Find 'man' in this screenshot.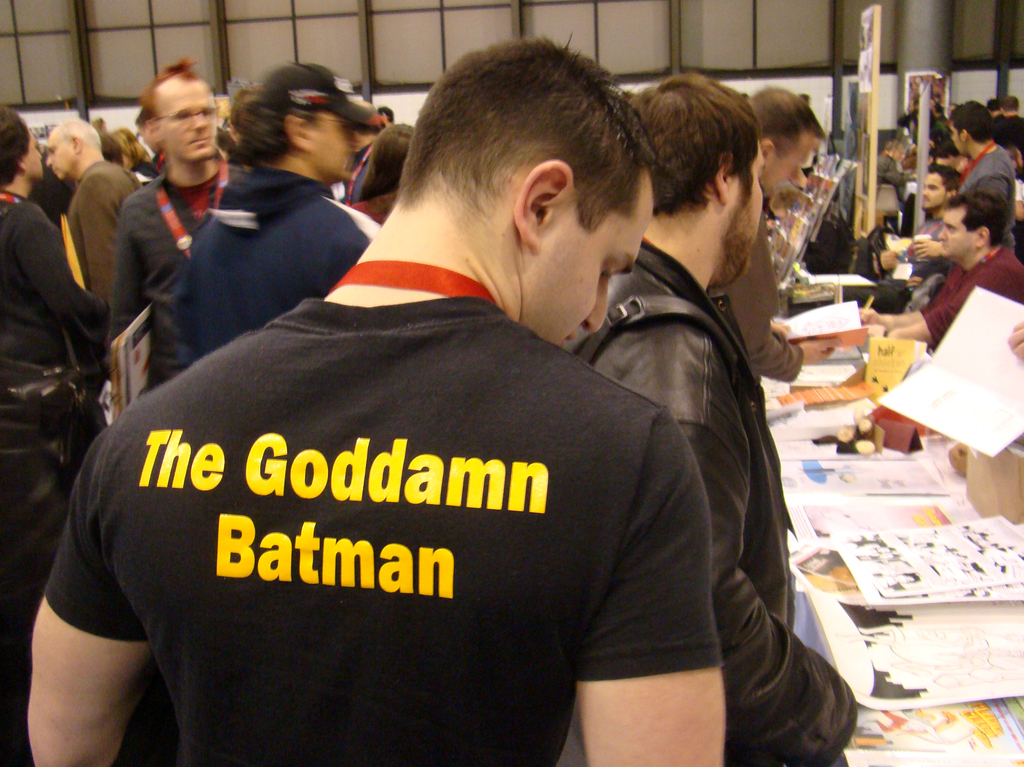
The bounding box for 'man' is [861, 187, 1023, 346].
